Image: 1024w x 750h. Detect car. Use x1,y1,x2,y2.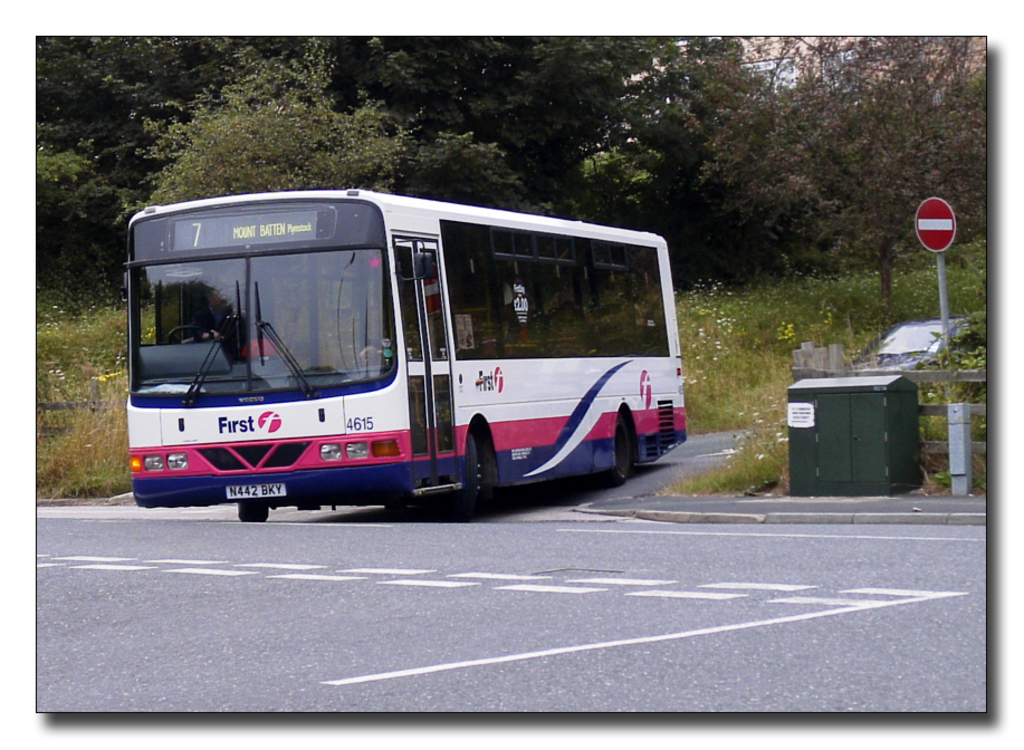
841,311,976,369.
